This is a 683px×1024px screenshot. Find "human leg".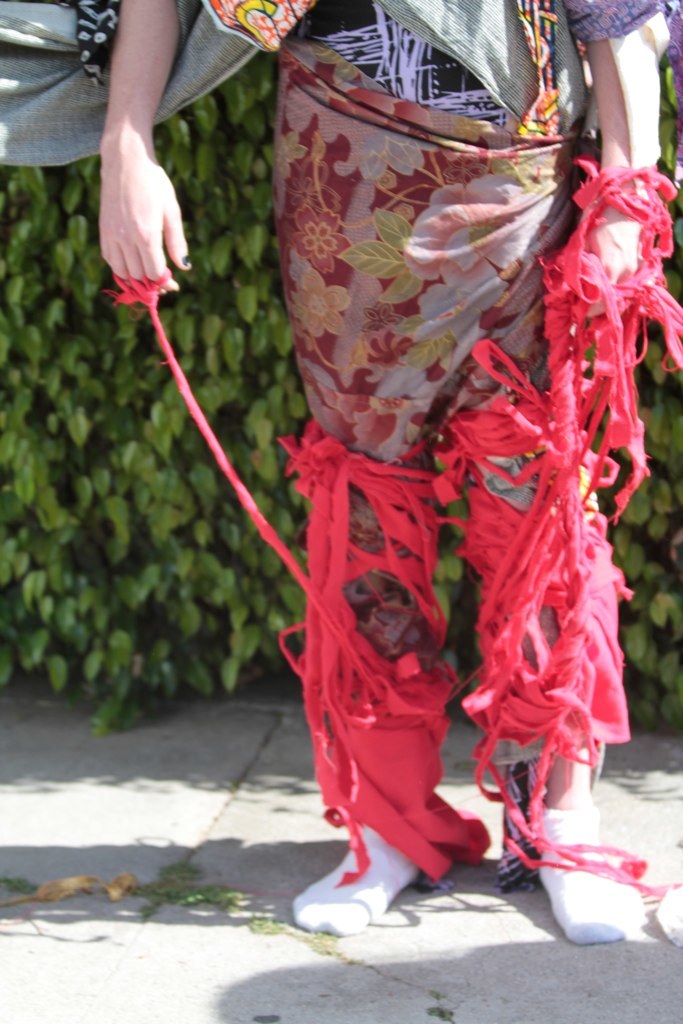
Bounding box: <region>431, 169, 664, 948</region>.
